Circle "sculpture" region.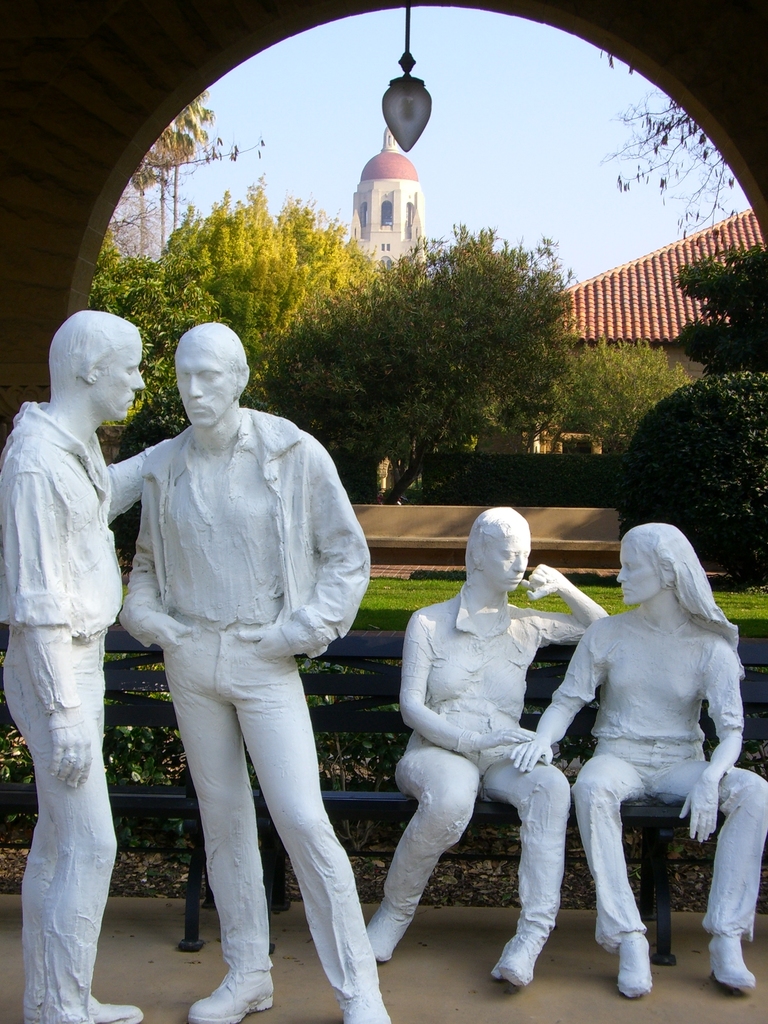
Region: locate(360, 502, 614, 991).
